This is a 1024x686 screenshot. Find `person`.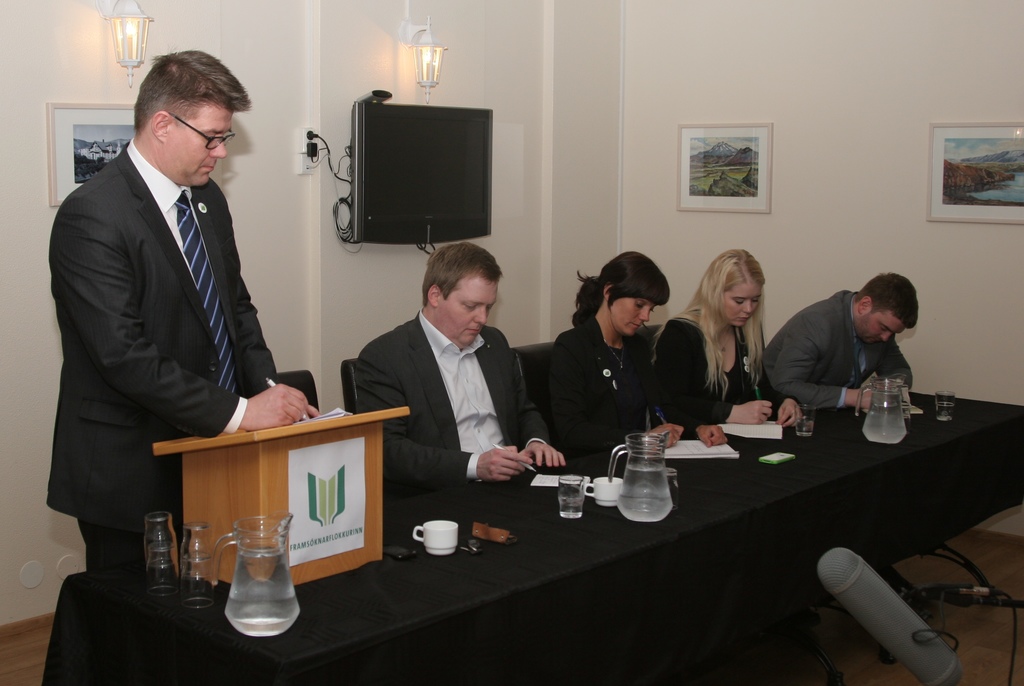
Bounding box: [left=760, top=261, right=929, bottom=440].
